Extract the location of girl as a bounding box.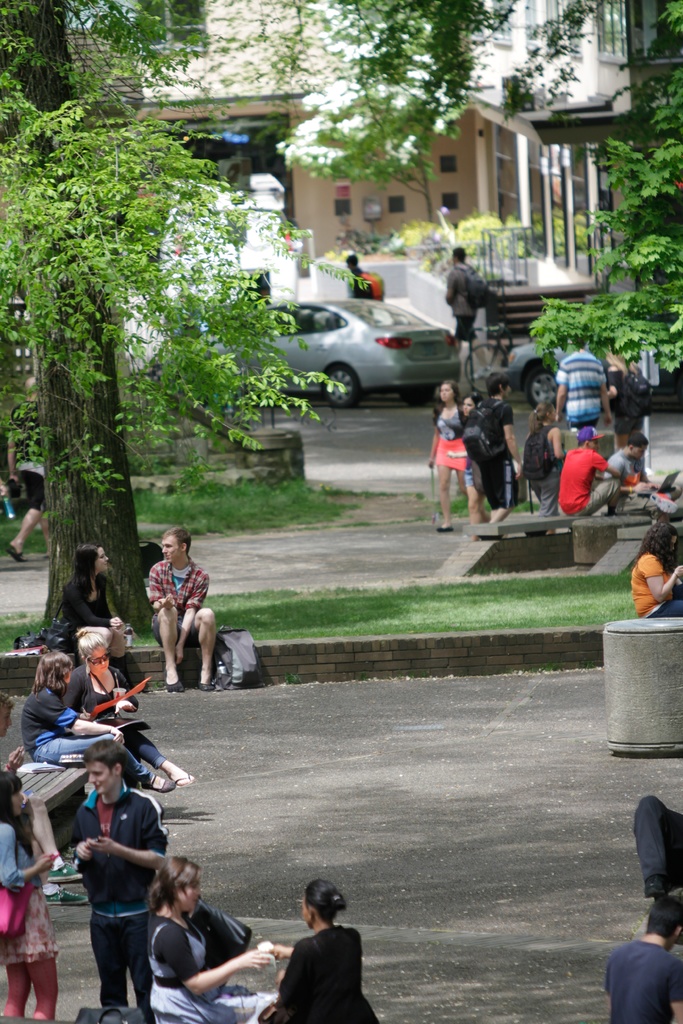
[0, 765, 56, 1023].
